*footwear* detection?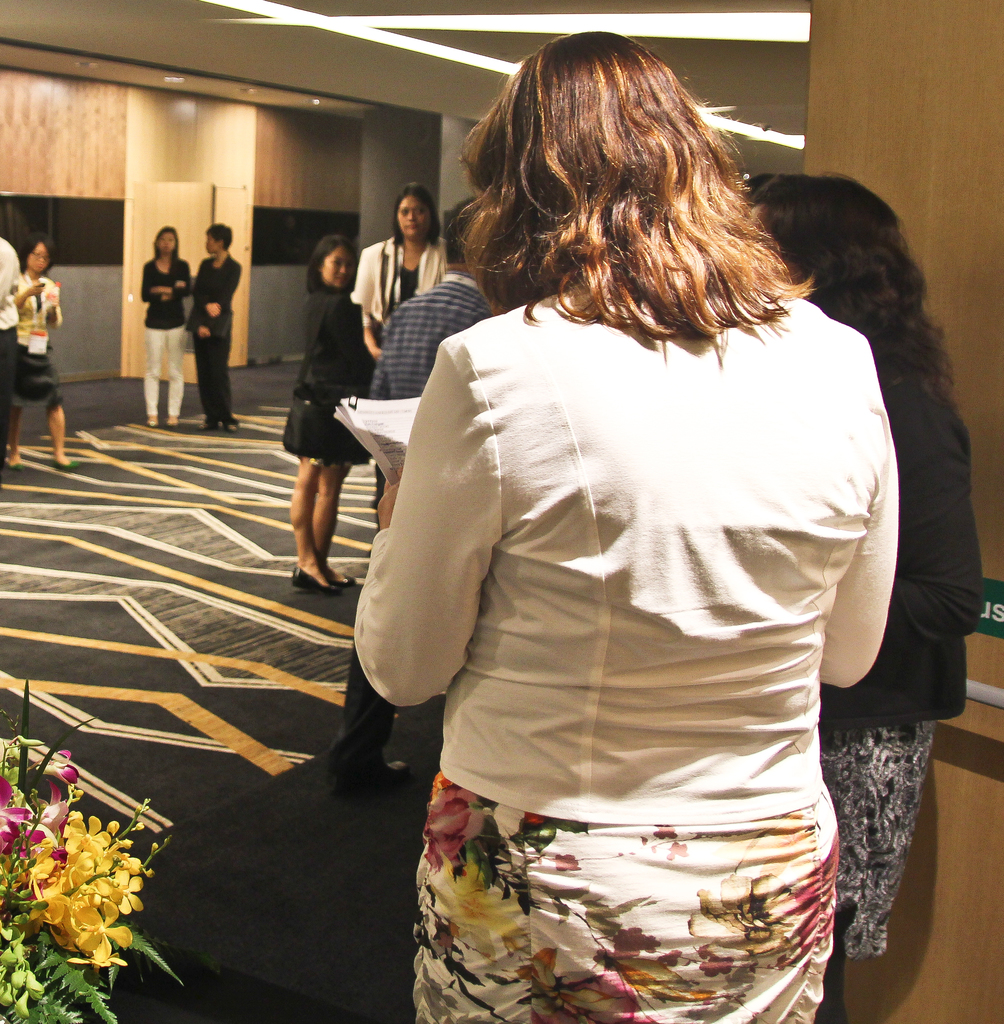
box(341, 760, 410, 788)
